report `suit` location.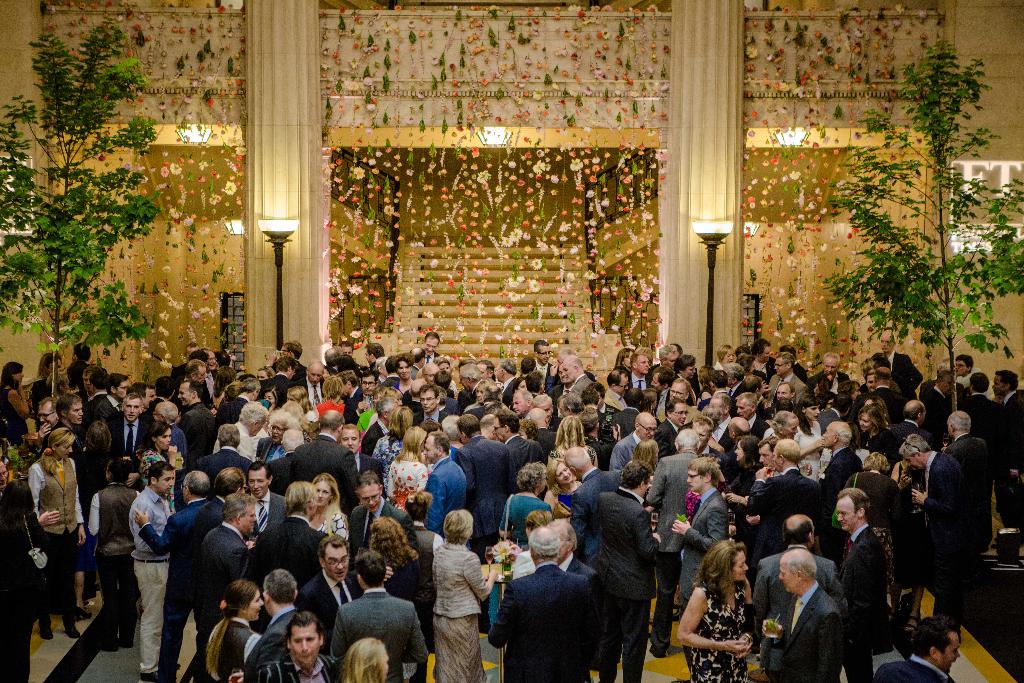
Report: (left=261, top=372, right=299, bottom=406).
